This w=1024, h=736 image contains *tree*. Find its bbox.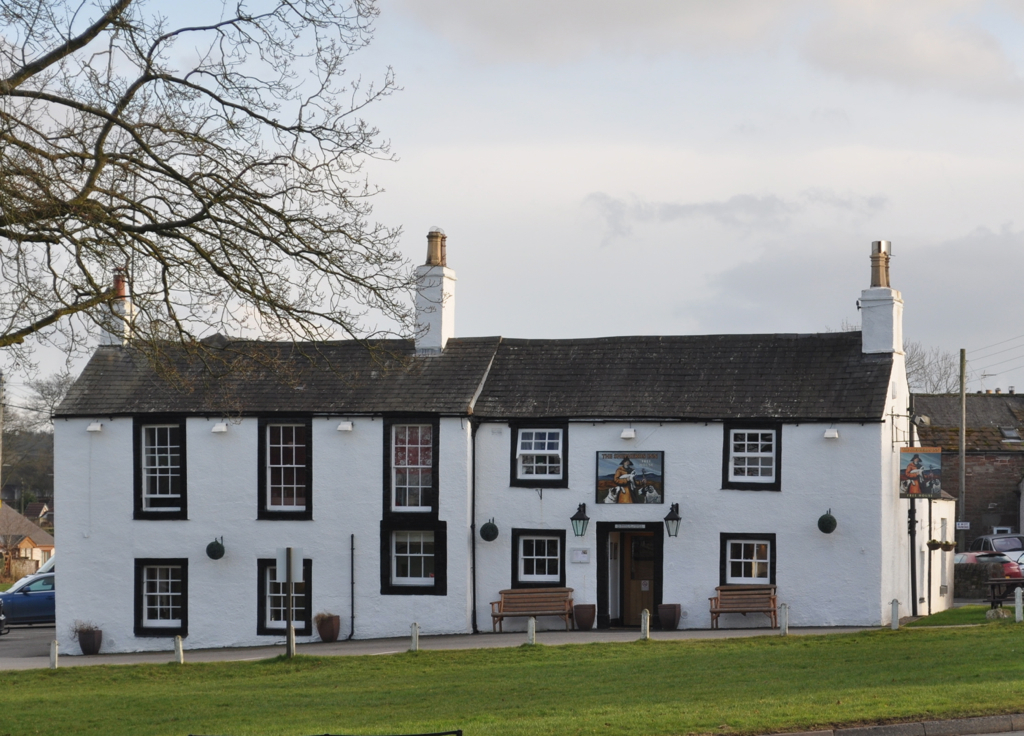
BBox(19, 363, 74, 469).
